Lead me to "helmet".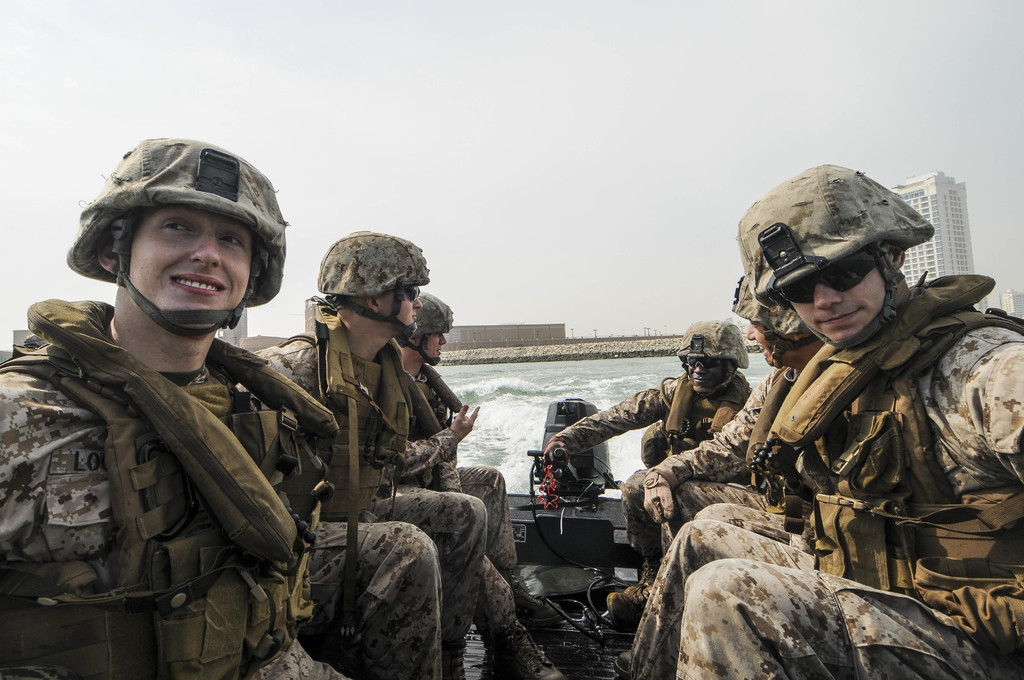
Lead to [left=762, top=184, right=941, bottom=359].
